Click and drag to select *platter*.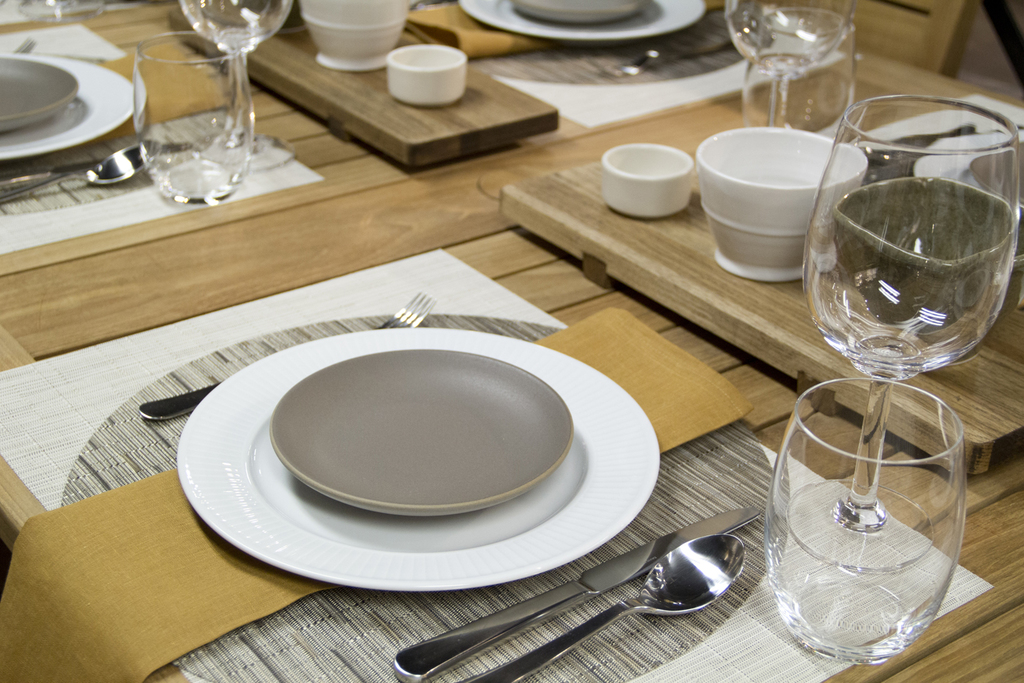
Selection: (509, 0, 642, 25).
